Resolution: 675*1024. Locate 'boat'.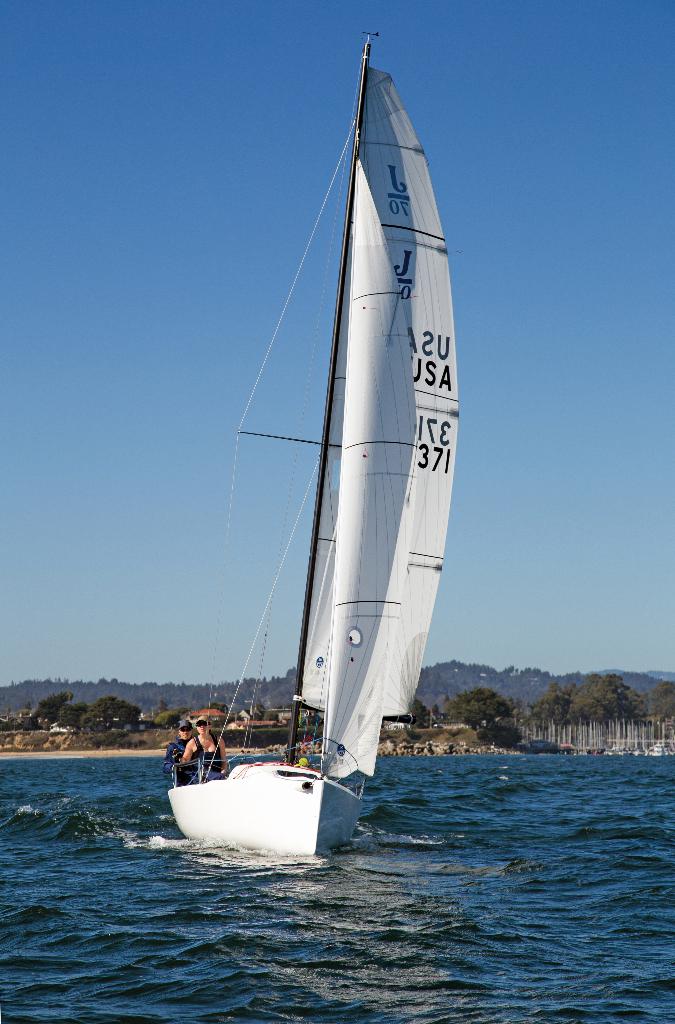
150/111/503/865.
